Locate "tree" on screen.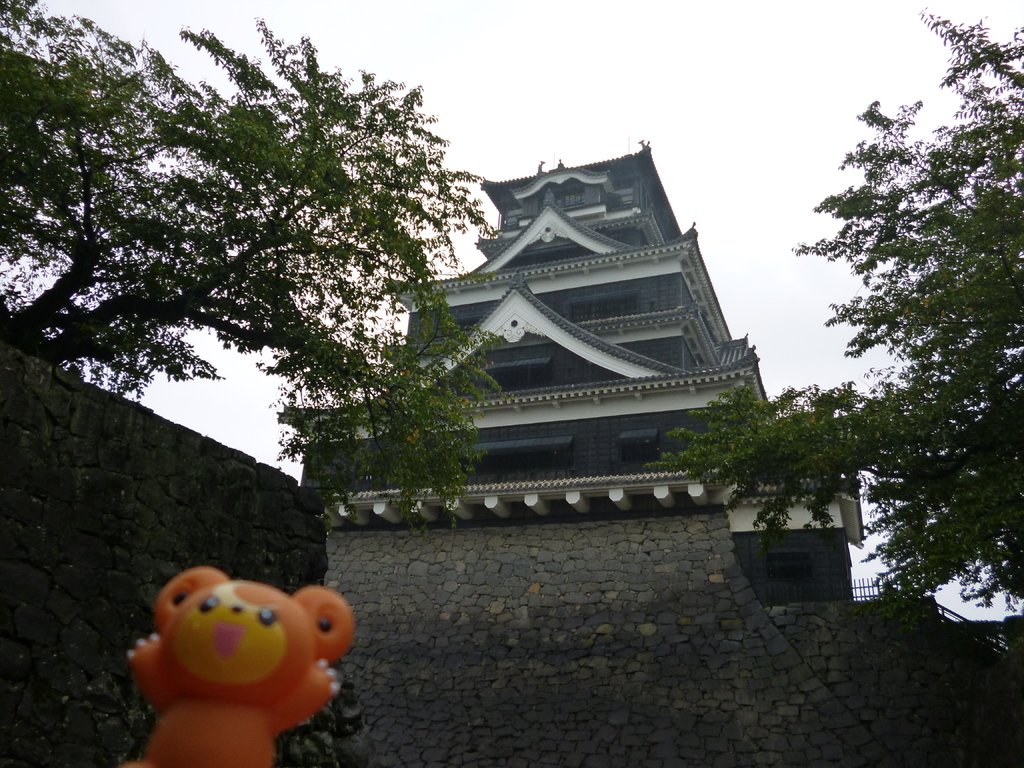
On screen at 44 30 513 556.
